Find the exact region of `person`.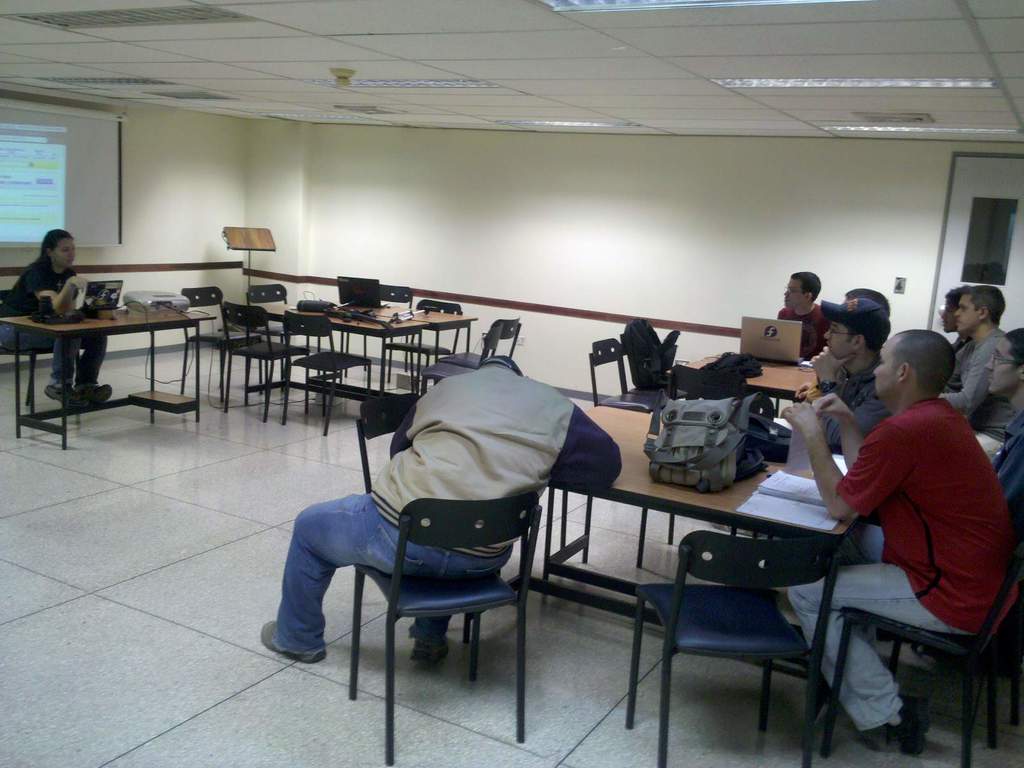
Exact region: locate(2, 232, 113, 408).
